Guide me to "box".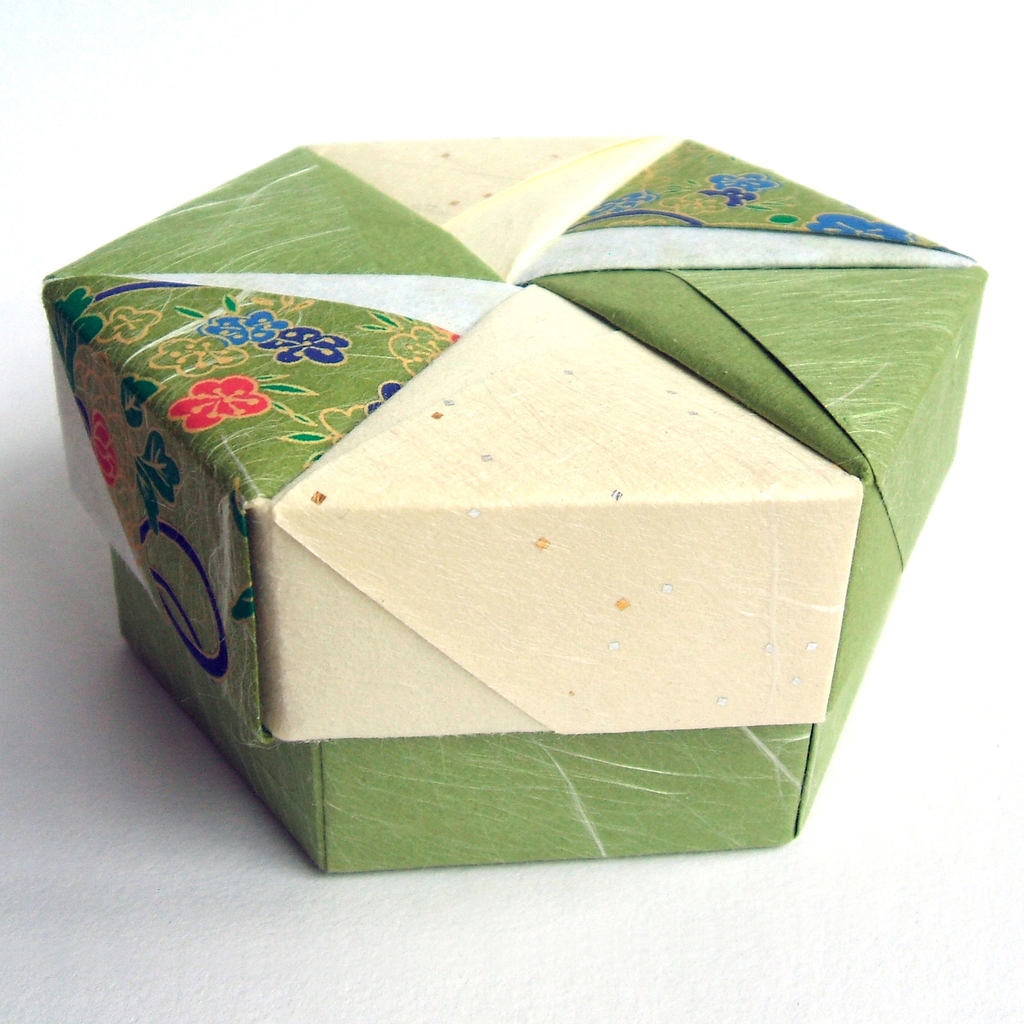
Guidance: (42, 143, 987, 878).
